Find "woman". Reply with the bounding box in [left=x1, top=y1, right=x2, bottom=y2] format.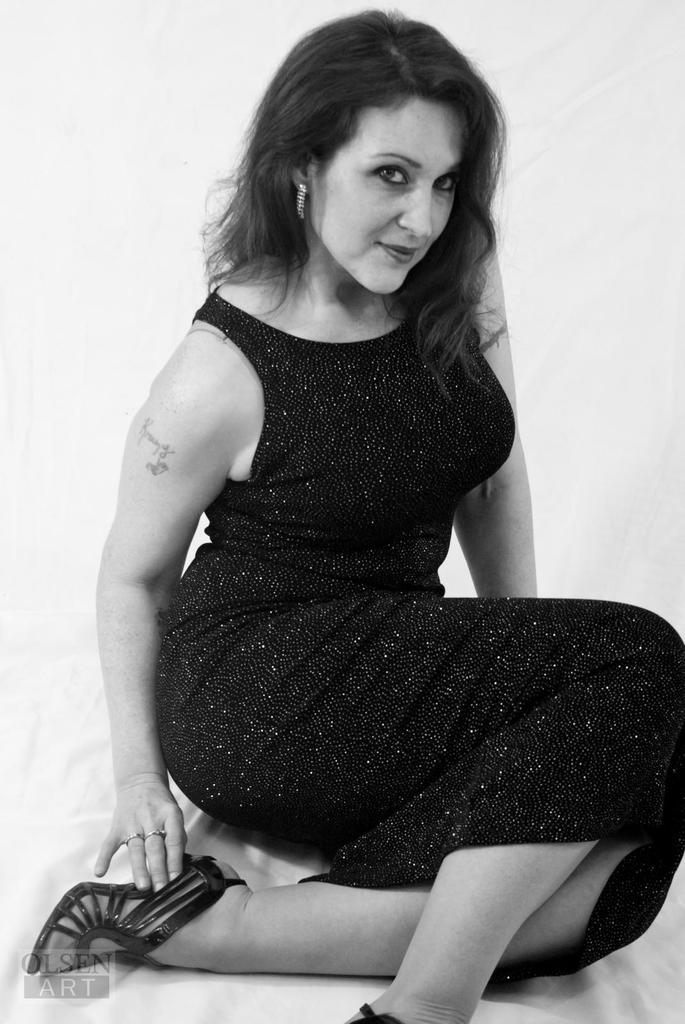
[left=5, top=37, right=684, bottom=1019].
